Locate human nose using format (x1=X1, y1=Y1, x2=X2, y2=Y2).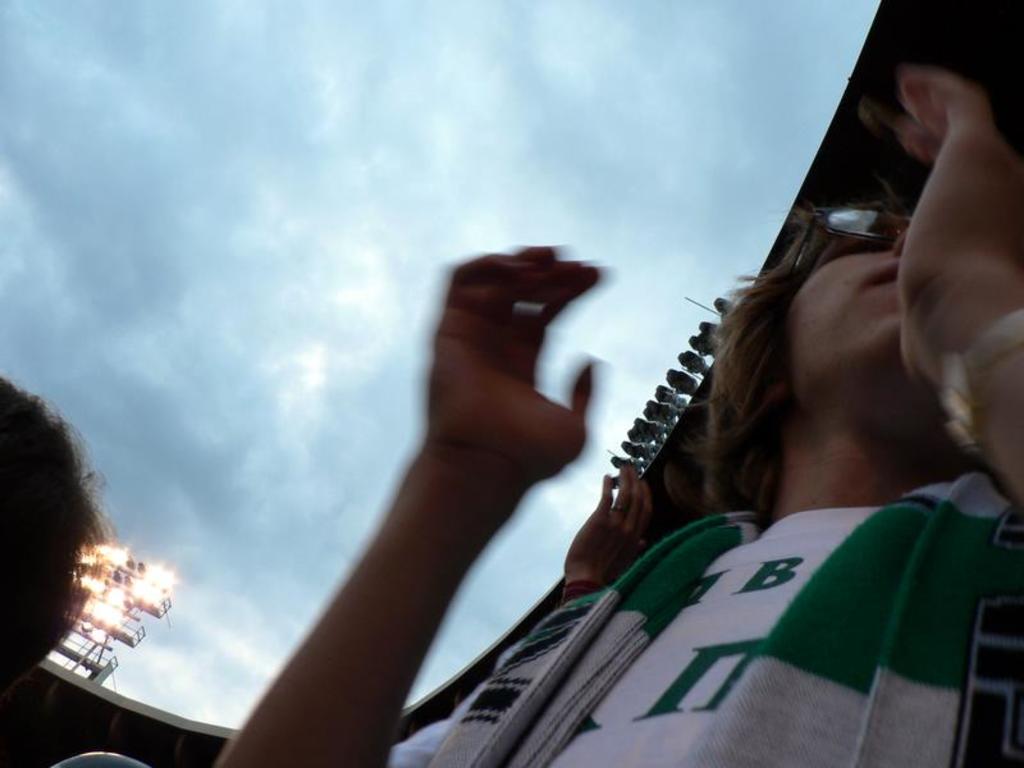
(x1=888, y1=227, x2=908, y2=252).
